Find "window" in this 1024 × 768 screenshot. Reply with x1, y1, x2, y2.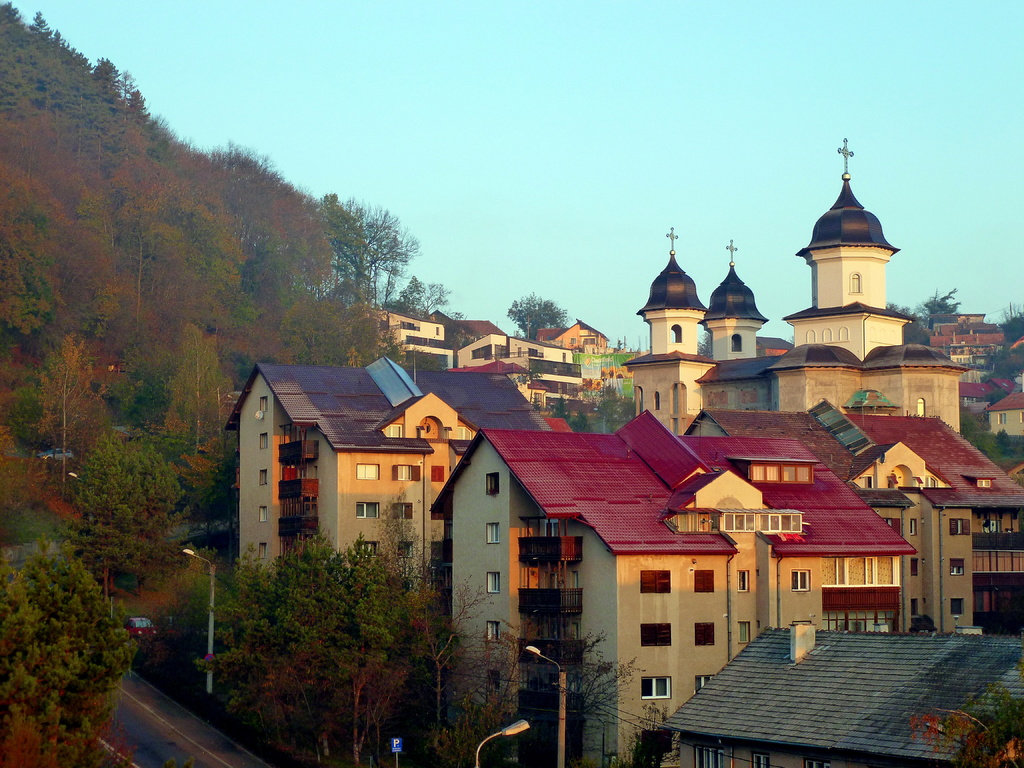
913, 557, 922, 579.
